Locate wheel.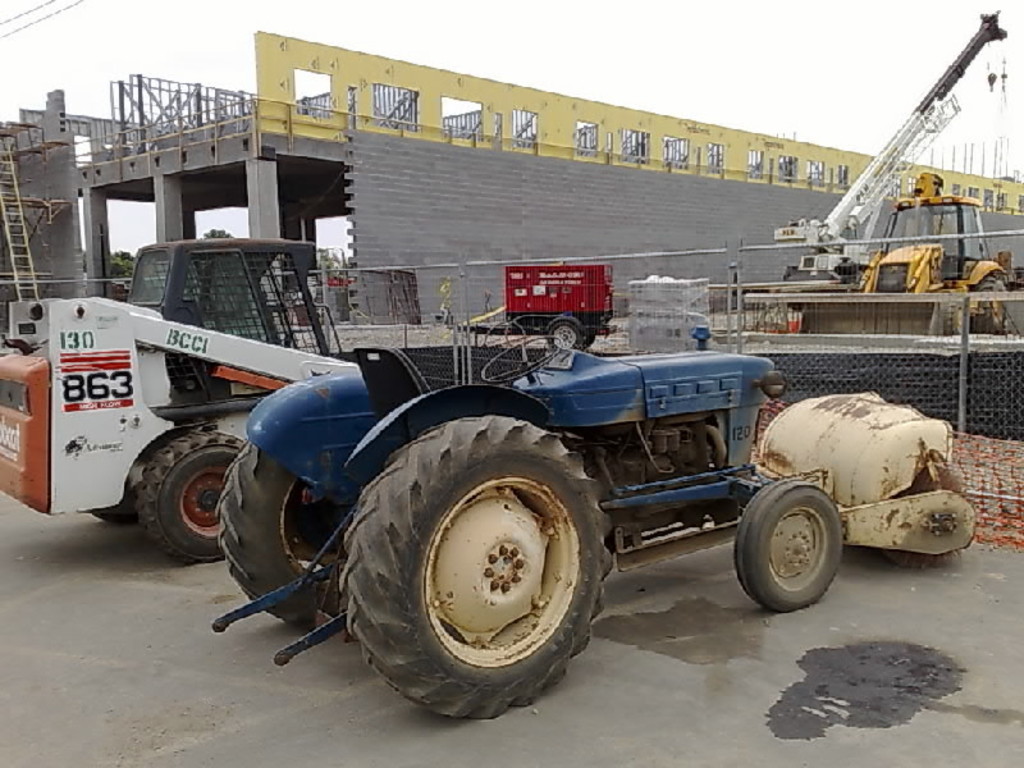
Bounding box: (730, 481, 842, 612).
